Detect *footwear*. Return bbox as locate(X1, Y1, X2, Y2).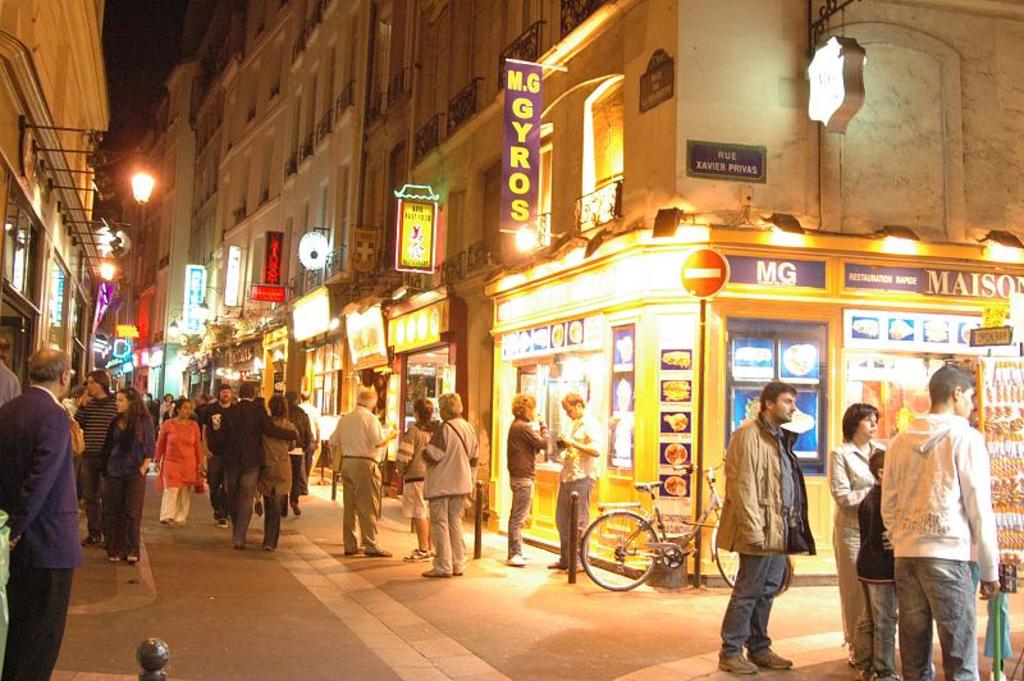
locate(265, 545, 271, 549).
